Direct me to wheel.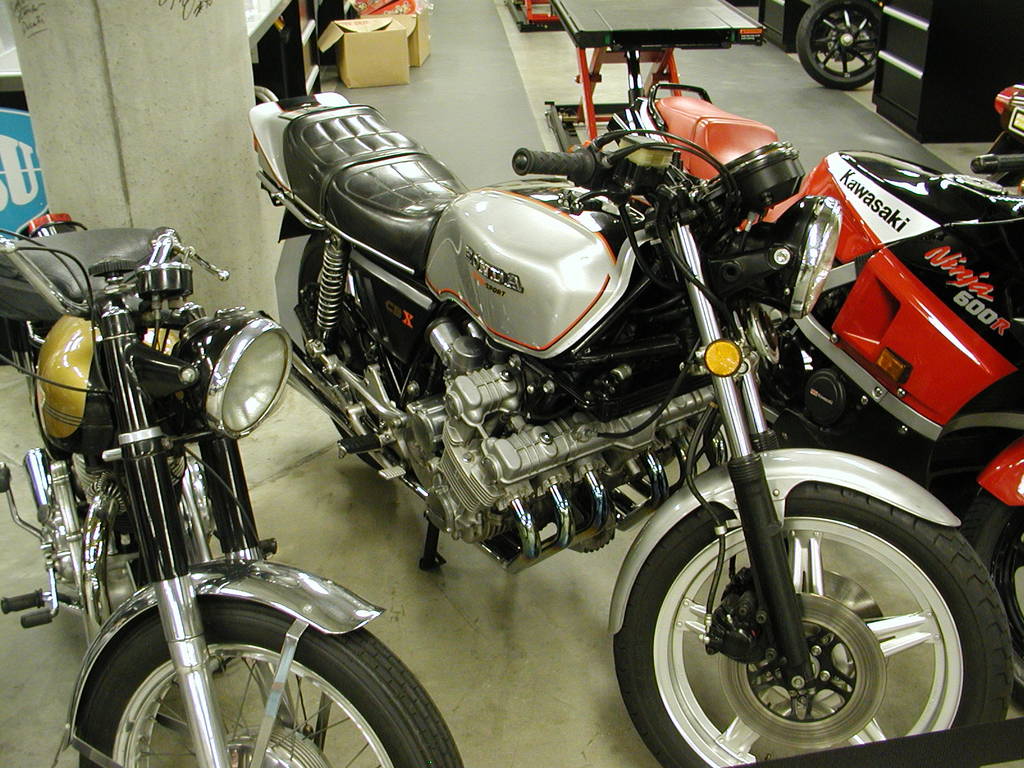
Direction: (x1=71, y1=558, x2=469, y2=767).
